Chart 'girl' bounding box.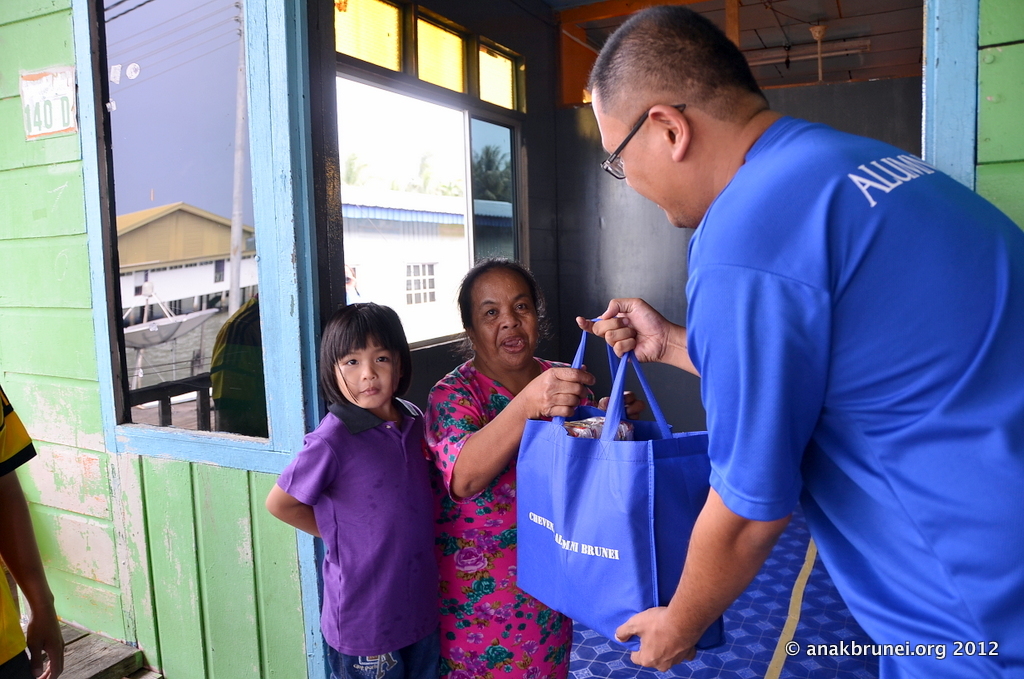
Charted: Rect(259, 300, 440, 678).
